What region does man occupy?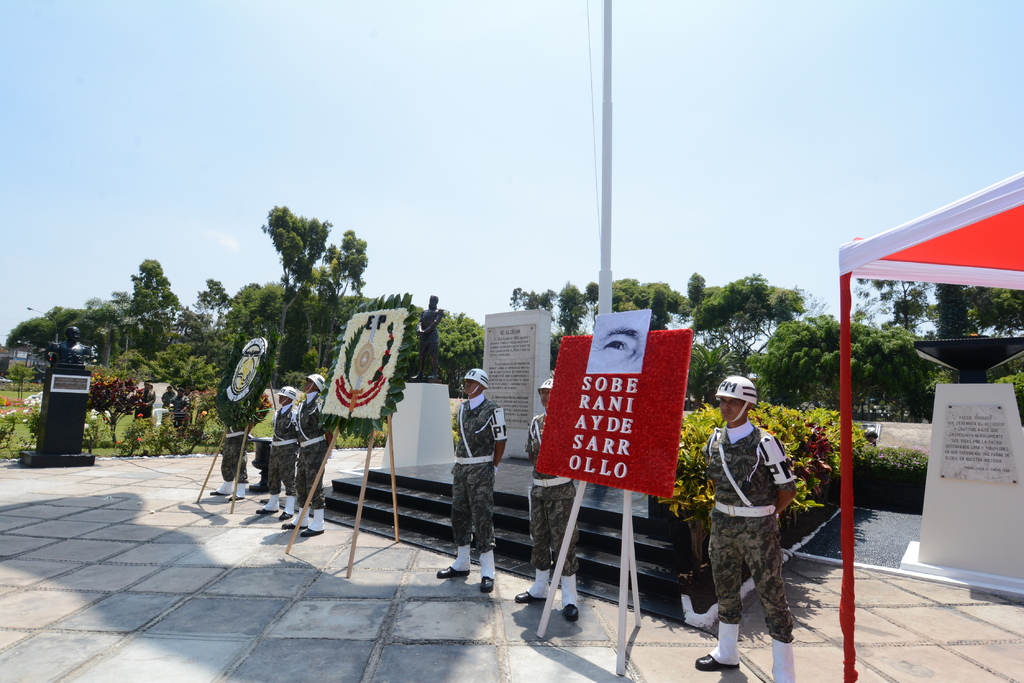
<box>700,368,809,668</box>.
